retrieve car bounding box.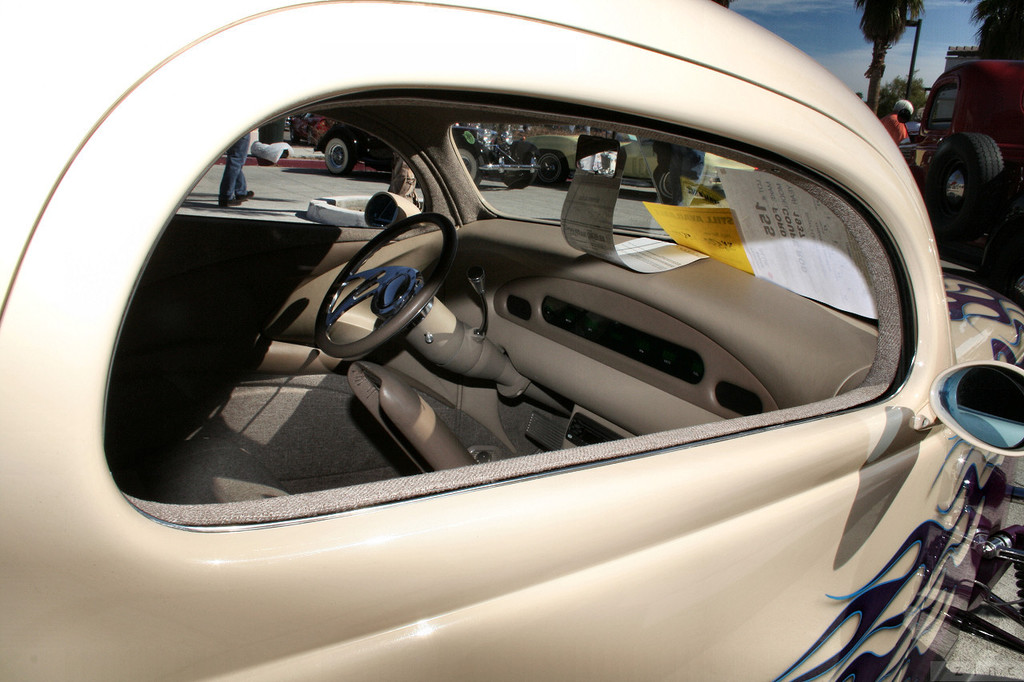
Bounding box: bbox=[316, 121, 535, 193].
